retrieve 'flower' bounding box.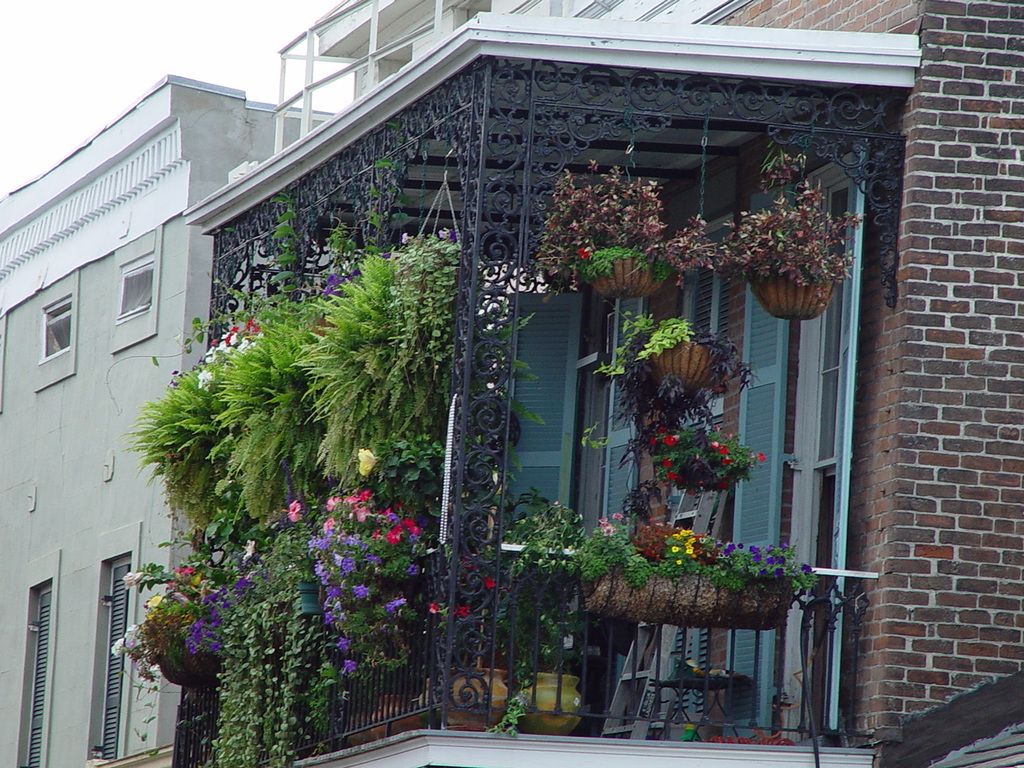
Bounding box: 327 269 338 285.
